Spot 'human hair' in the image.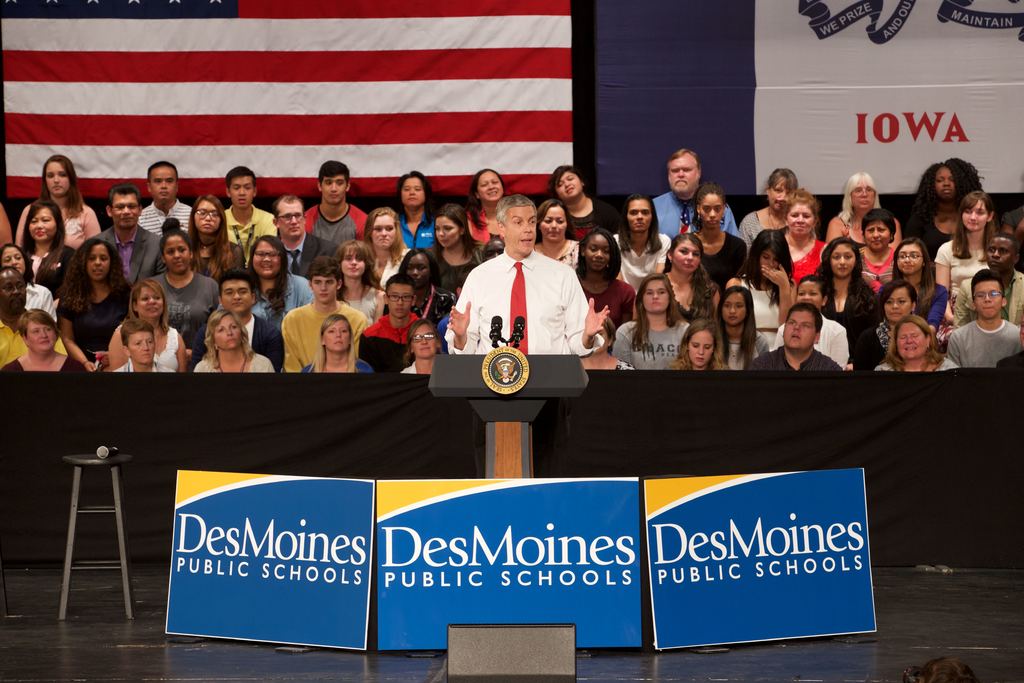
'human hair' found at 601 313 616 356.
